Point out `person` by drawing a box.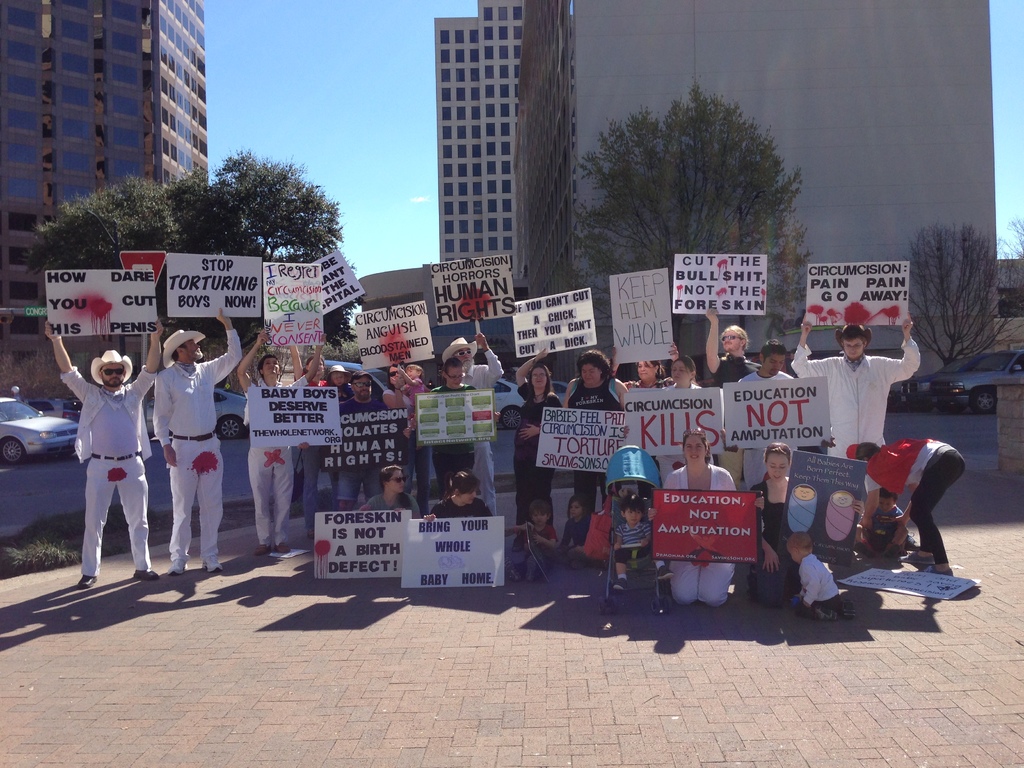
detection(784, 319, 920, 520).
